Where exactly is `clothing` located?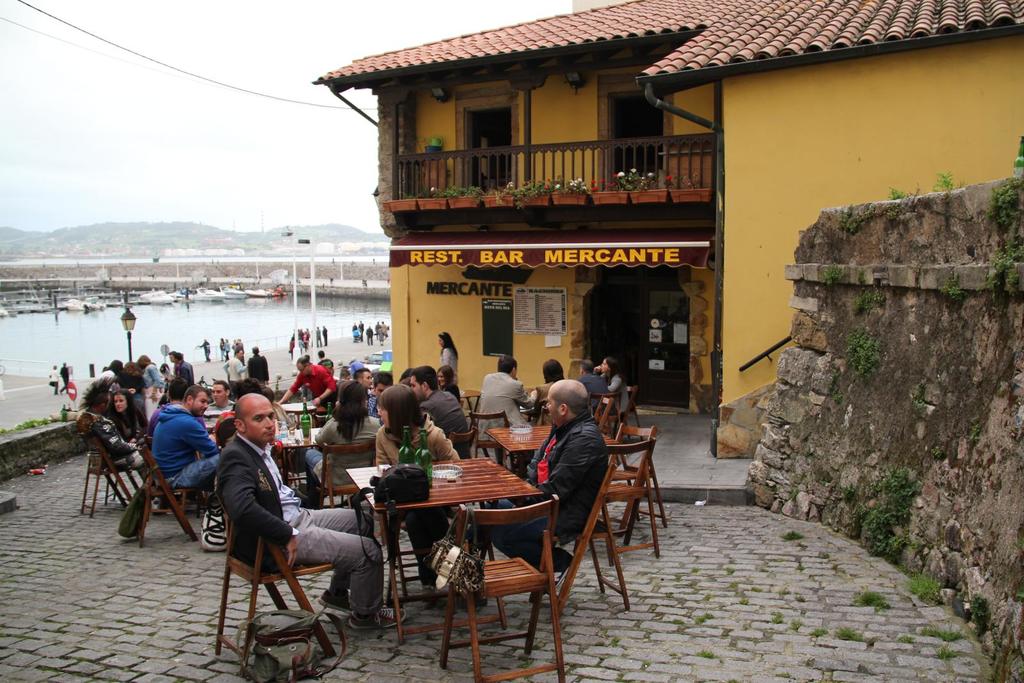
Its bounding box is l=339, t=376, r=348, b=395.
